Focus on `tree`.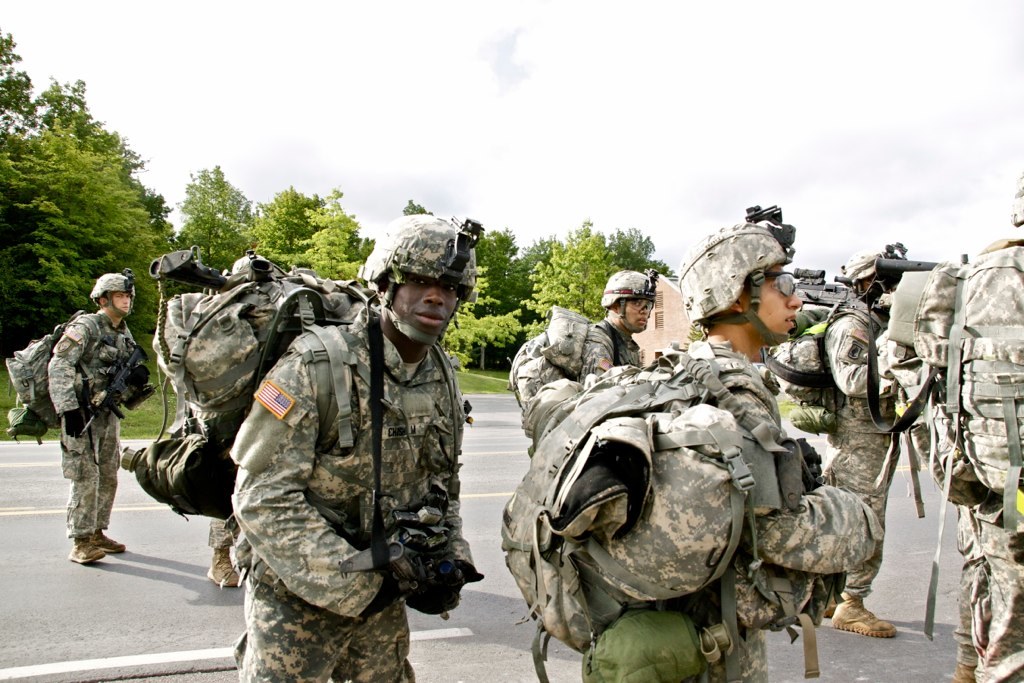
Focused at [400,203,428,215].
